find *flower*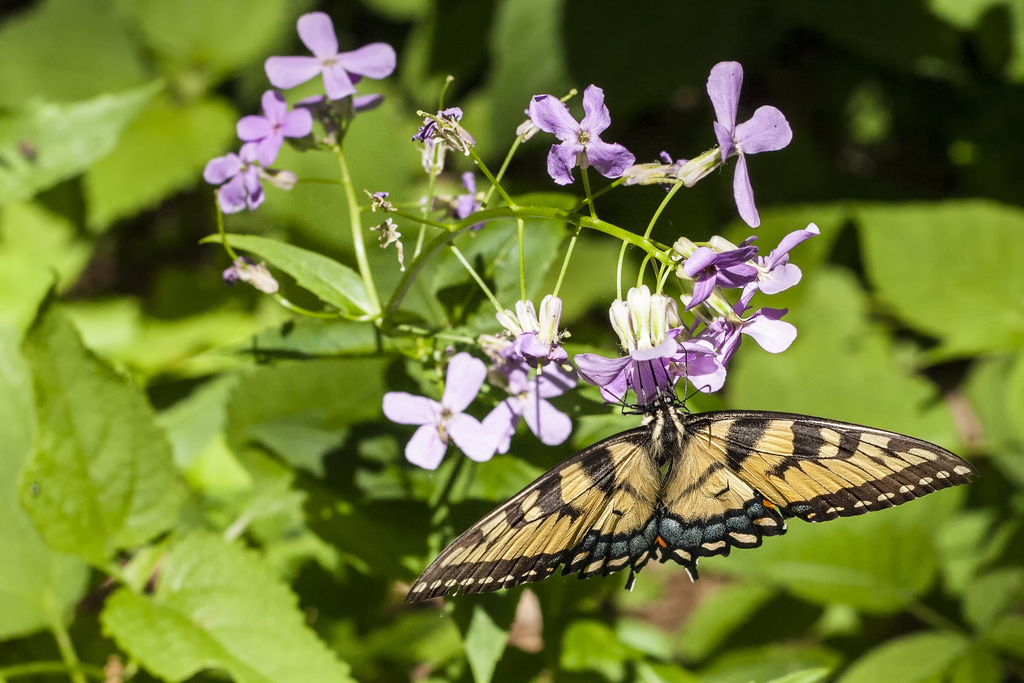
[x1=415, y1=168, x2=493, y2=231]
